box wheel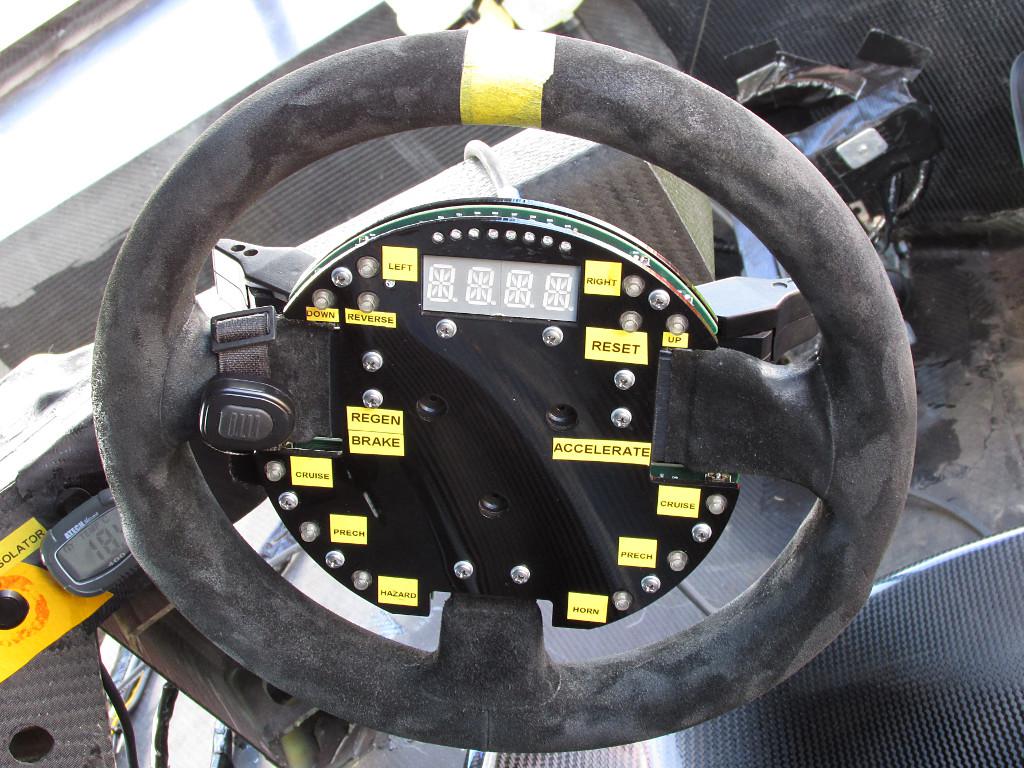
left=92, top=11, right=921, bottom=765
